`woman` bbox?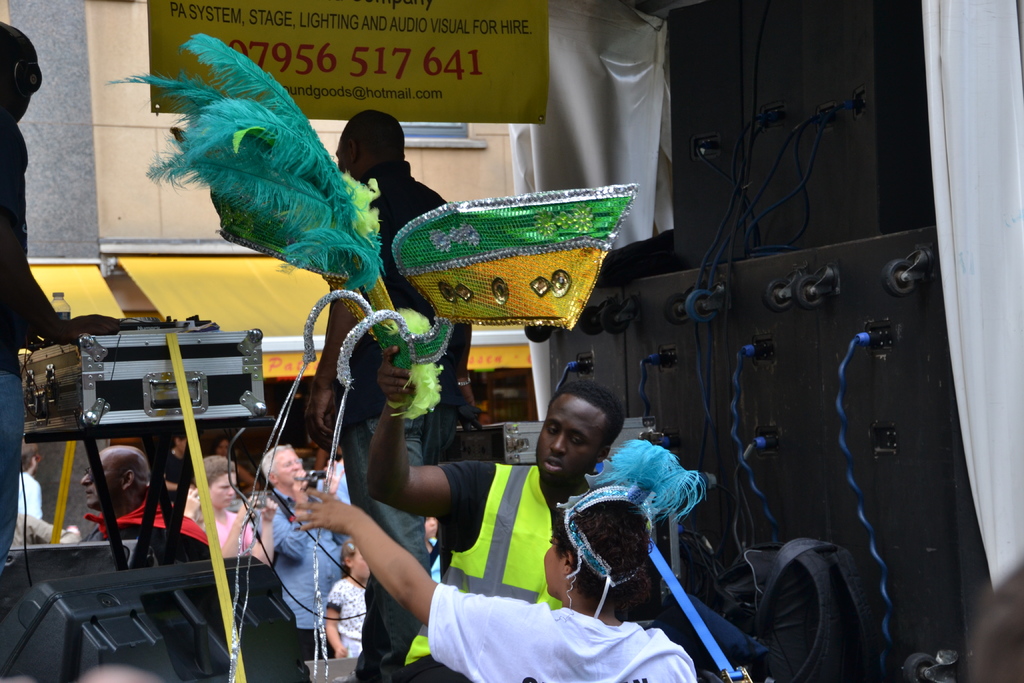
BBox(193, 454, 276, 564)
